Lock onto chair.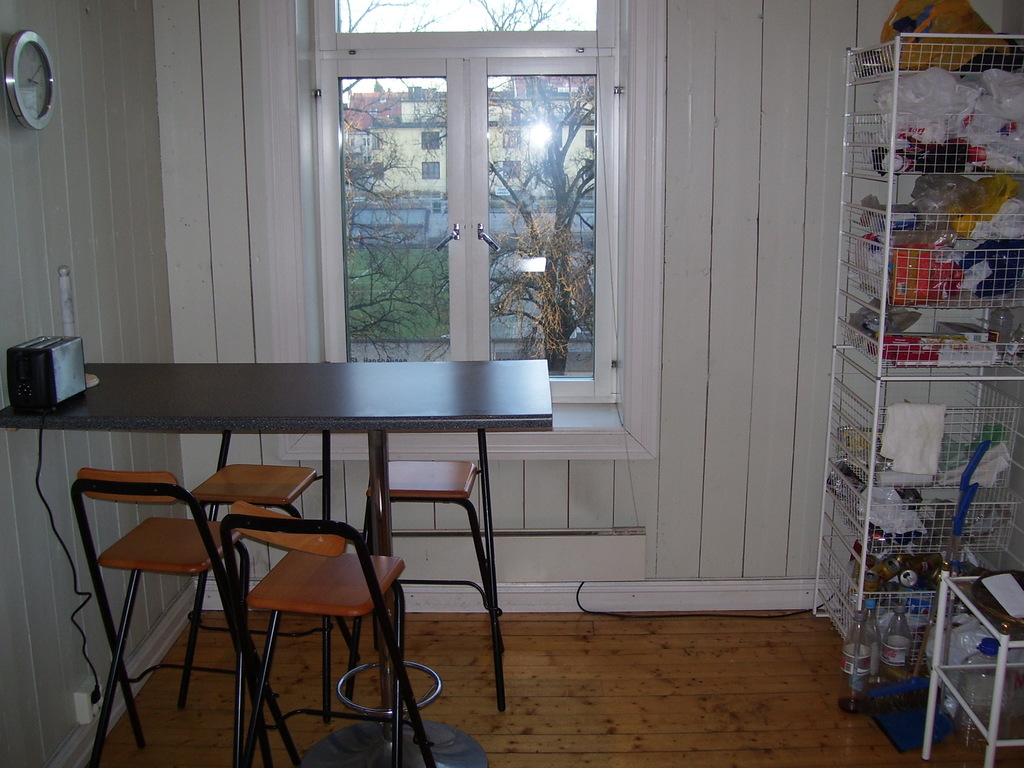
Locked: detection(334, 430, 506, 716).
